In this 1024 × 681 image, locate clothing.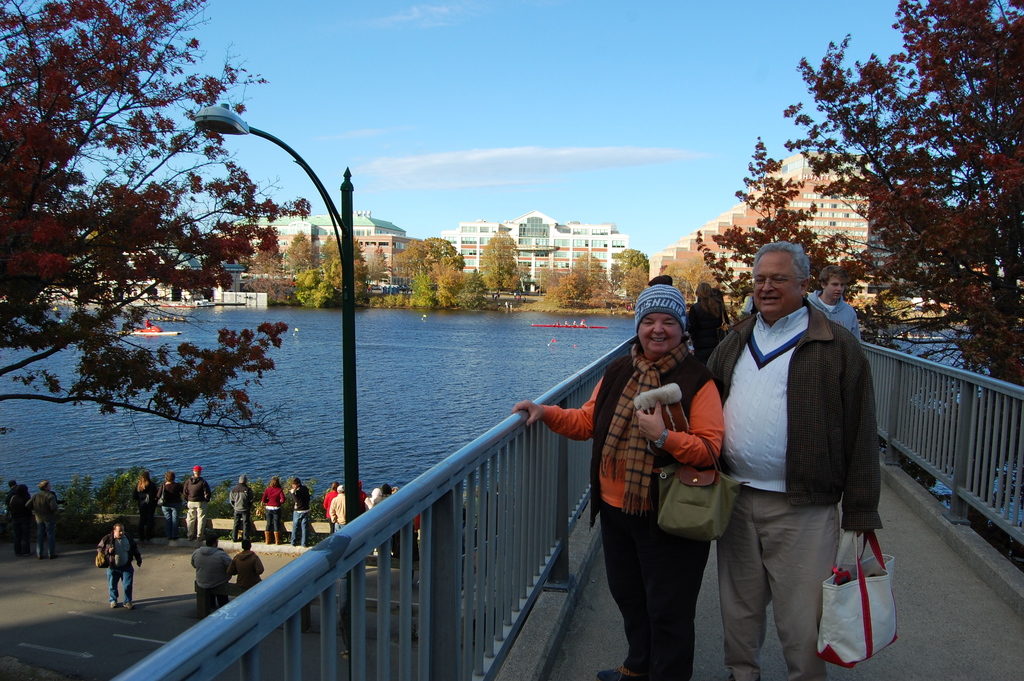
Bounding box: BBox(260, 485, 285, 532).
